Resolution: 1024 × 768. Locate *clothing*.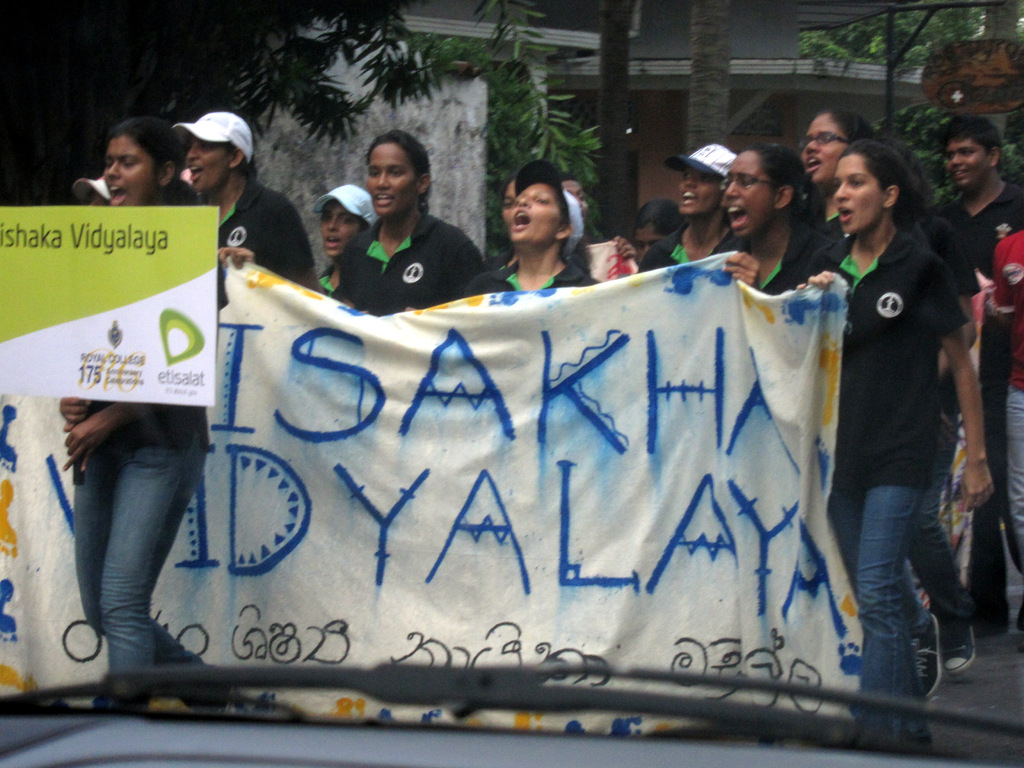
pyautogui.locateOnScreen(461, 253, 598, 300).
